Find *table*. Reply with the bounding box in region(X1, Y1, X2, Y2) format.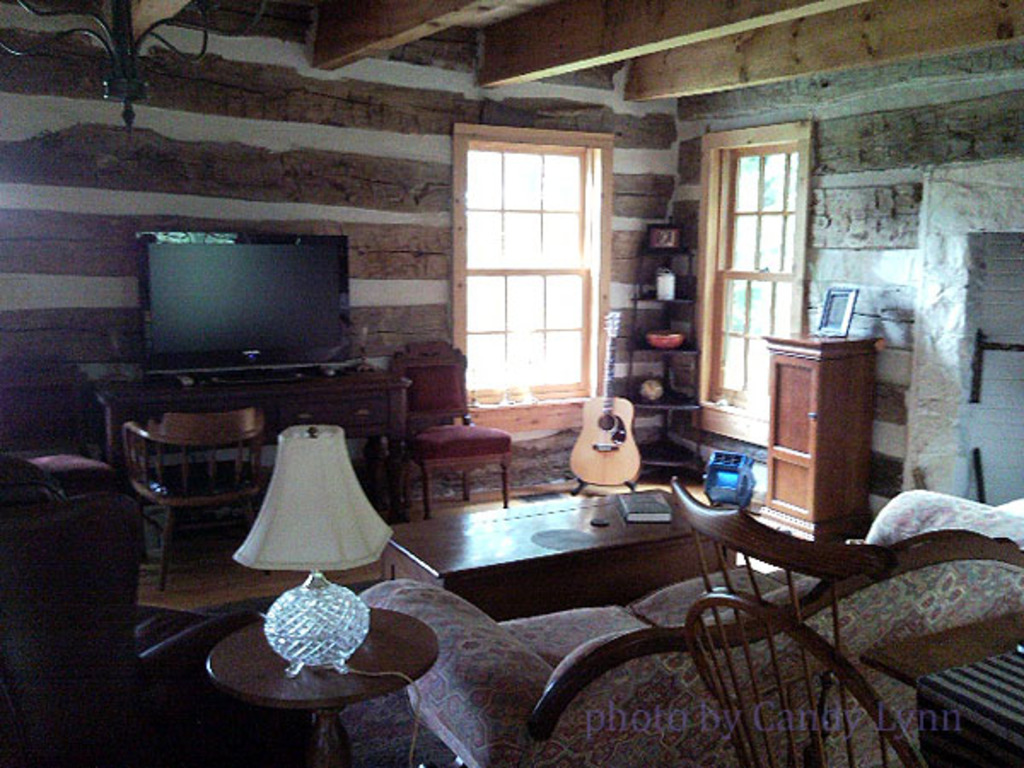
region(143, 478, 713, 597).
